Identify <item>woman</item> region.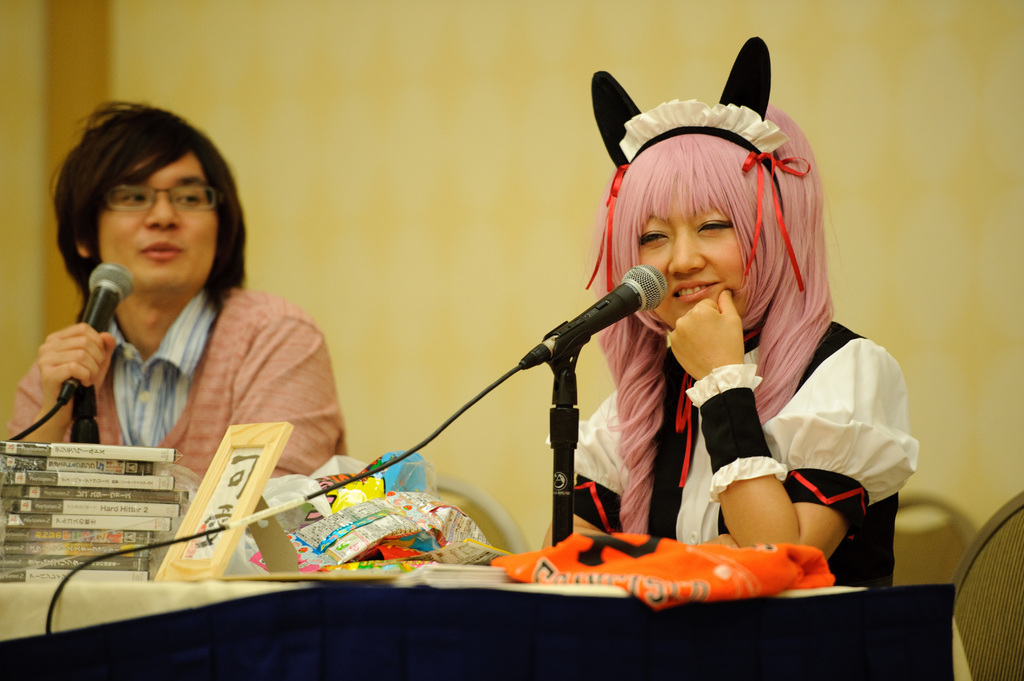
Region: 538/33/900/596.
